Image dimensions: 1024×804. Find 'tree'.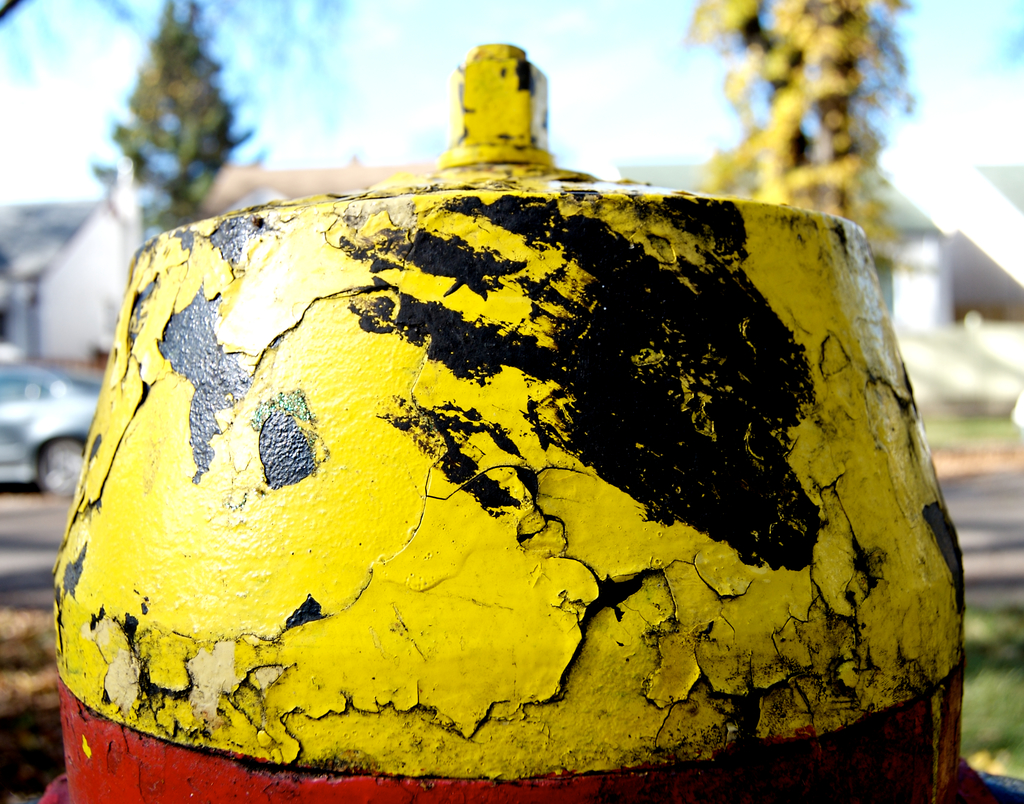
bbox=[112, 0, 249, 225].
